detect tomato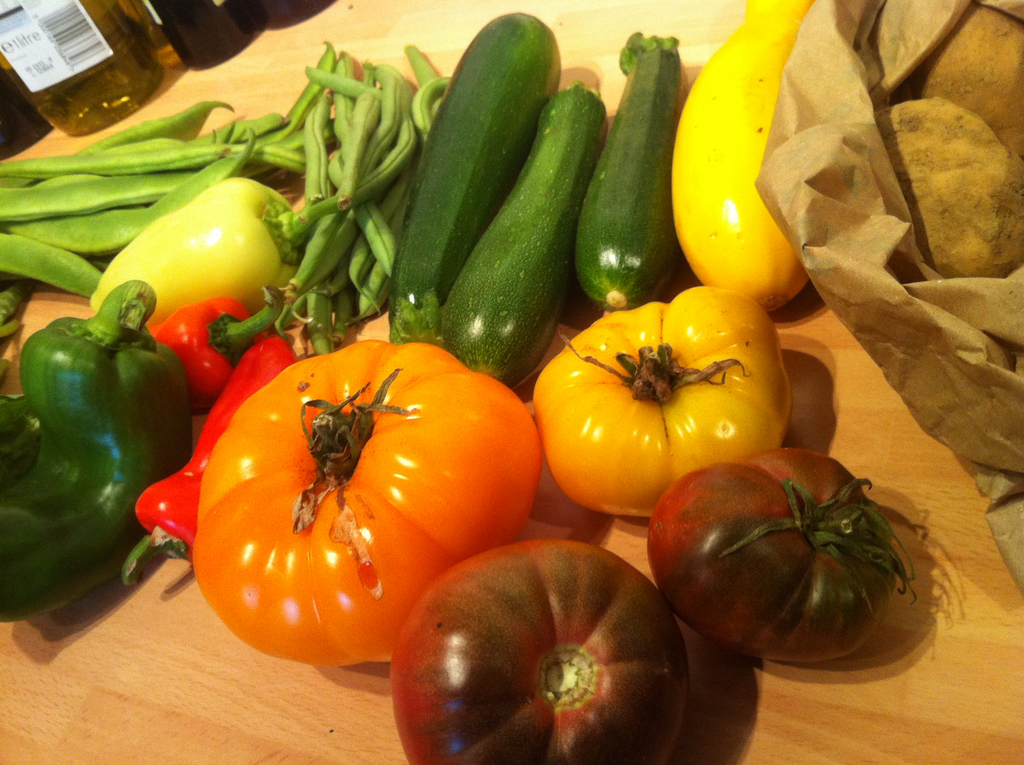
detection(532, 287, 794, 519)
